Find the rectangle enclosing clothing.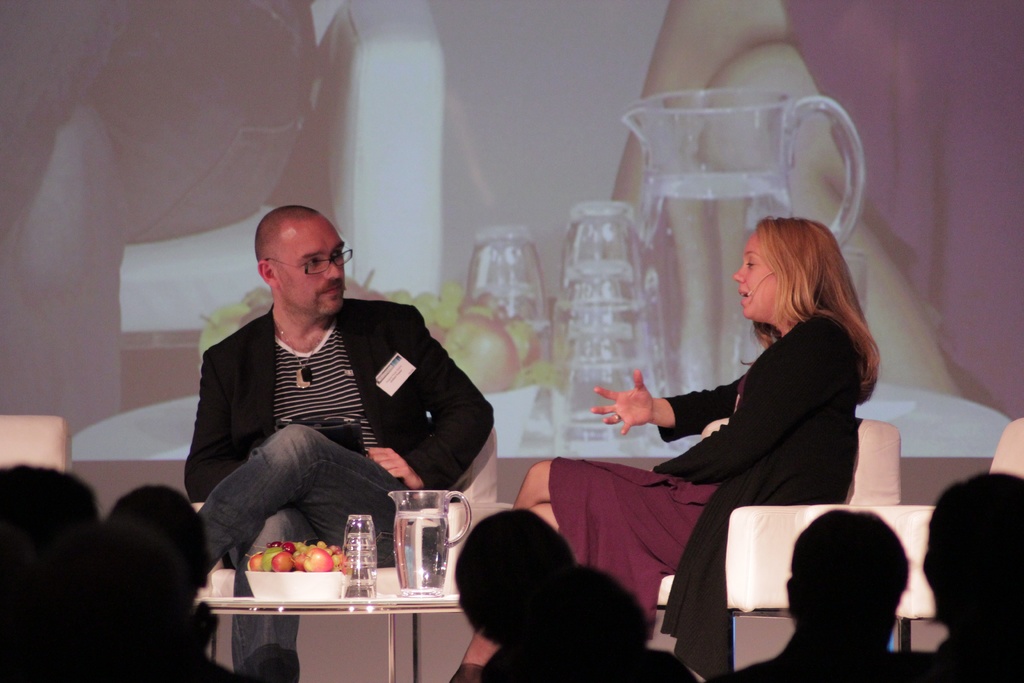
box(540, 305, 862, 628).
